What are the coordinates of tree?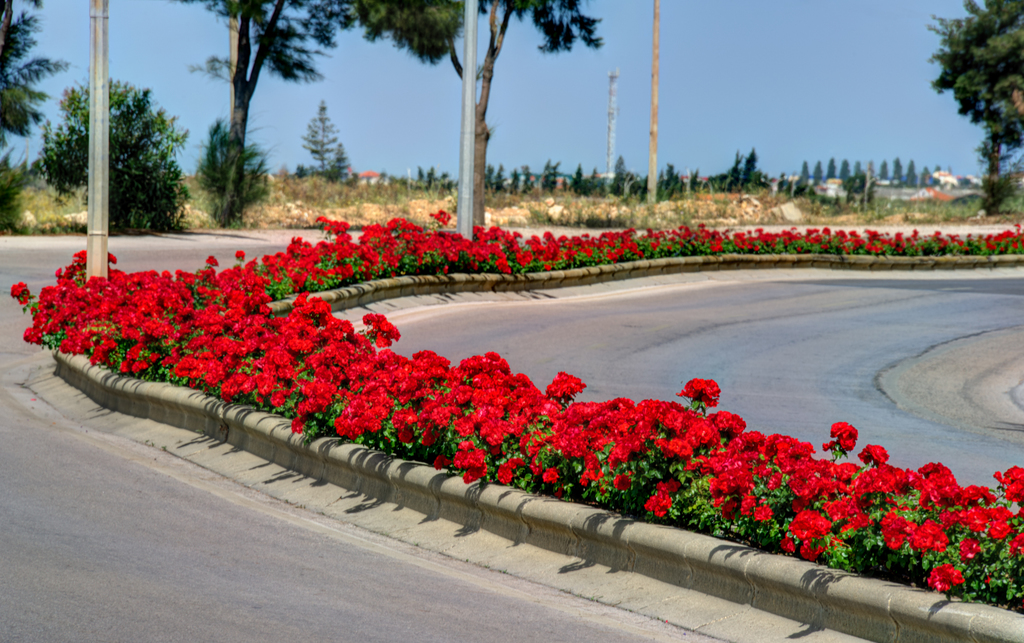
crop(449, 0, 596, 243).
